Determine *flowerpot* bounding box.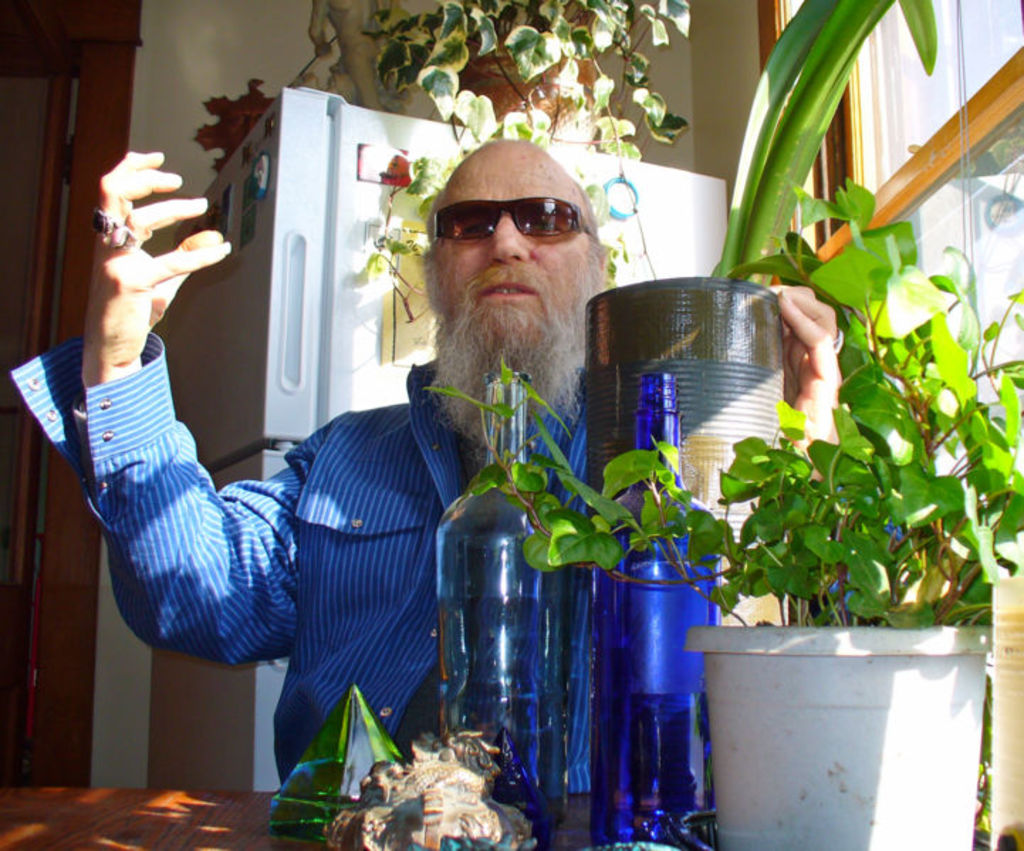
Determined: locate(709, 584, 983, 837).
